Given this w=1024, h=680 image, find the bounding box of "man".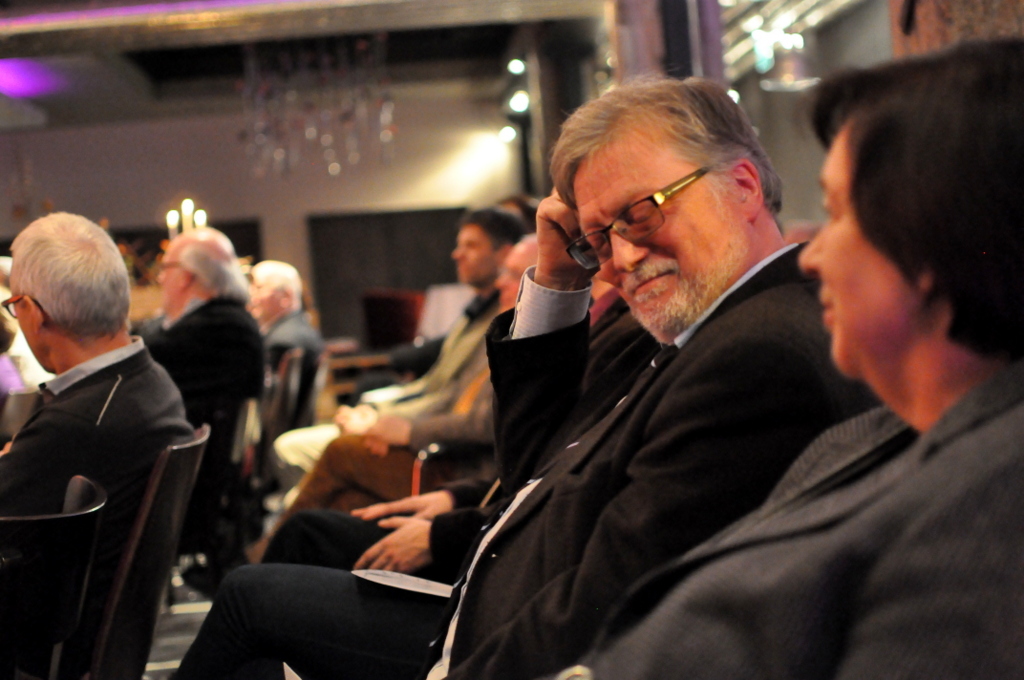
(x1=330, y1=208, x2=537, y2=425).
